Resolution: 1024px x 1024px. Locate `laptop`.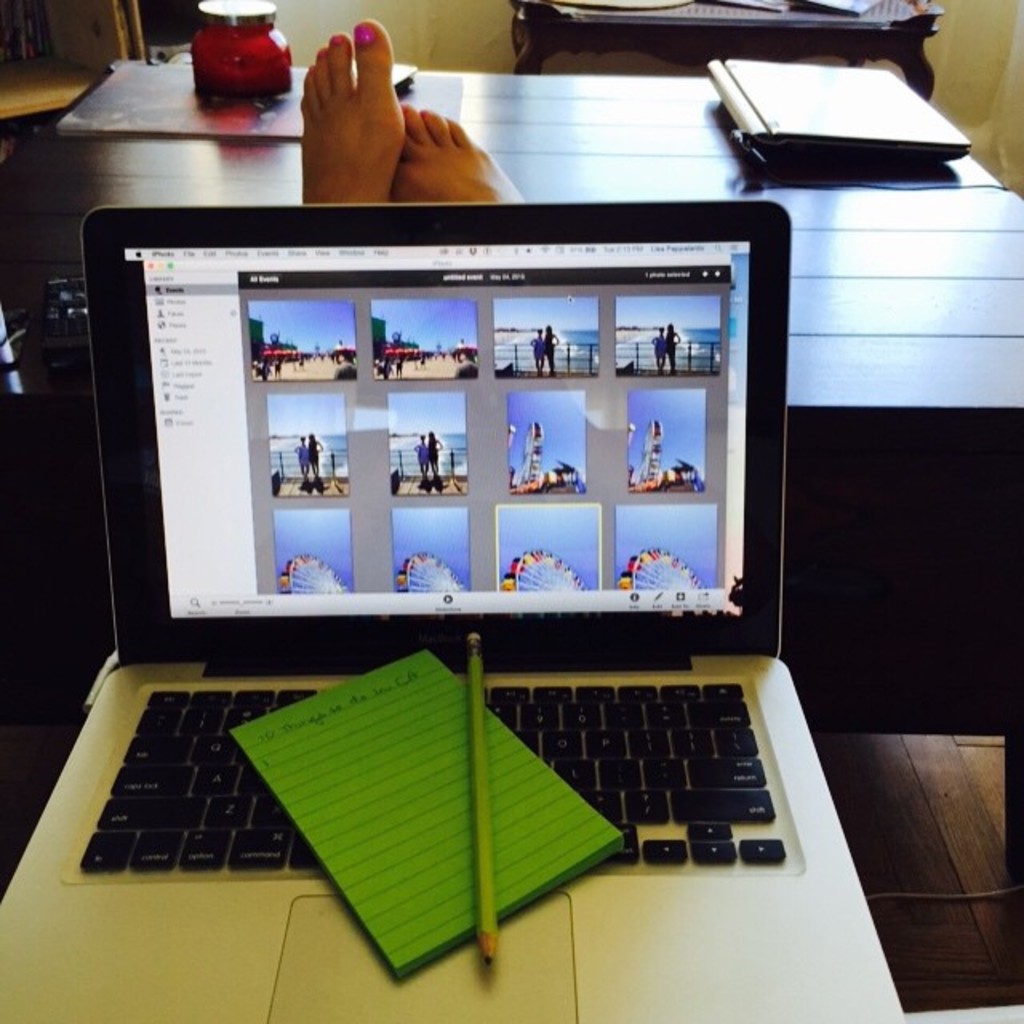
(0,194,901,1022).
